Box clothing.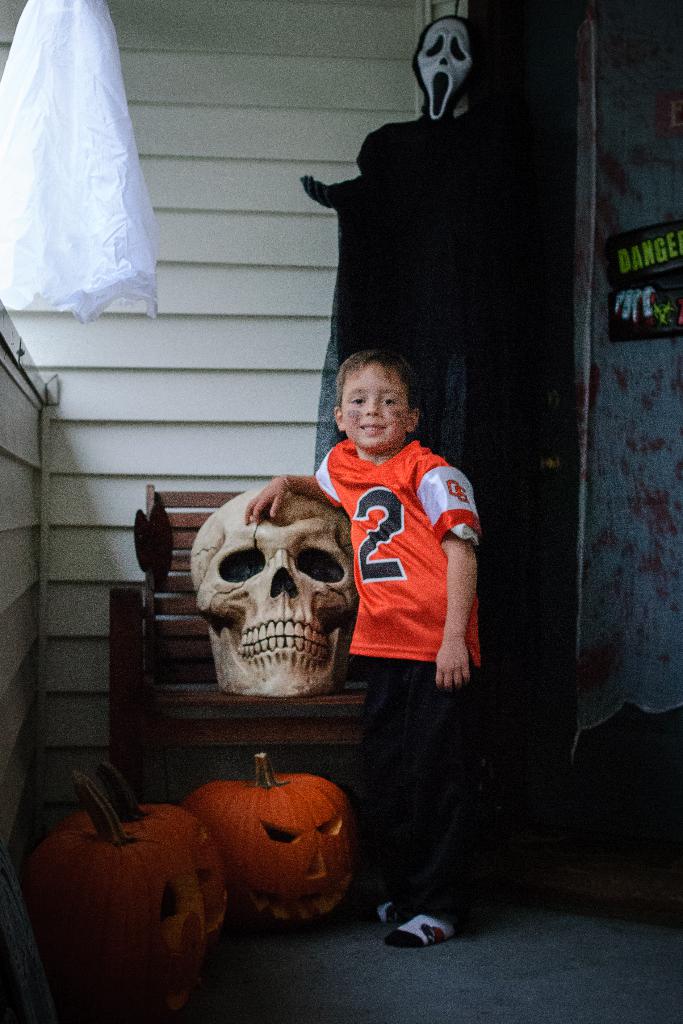
317:438:493:938.
